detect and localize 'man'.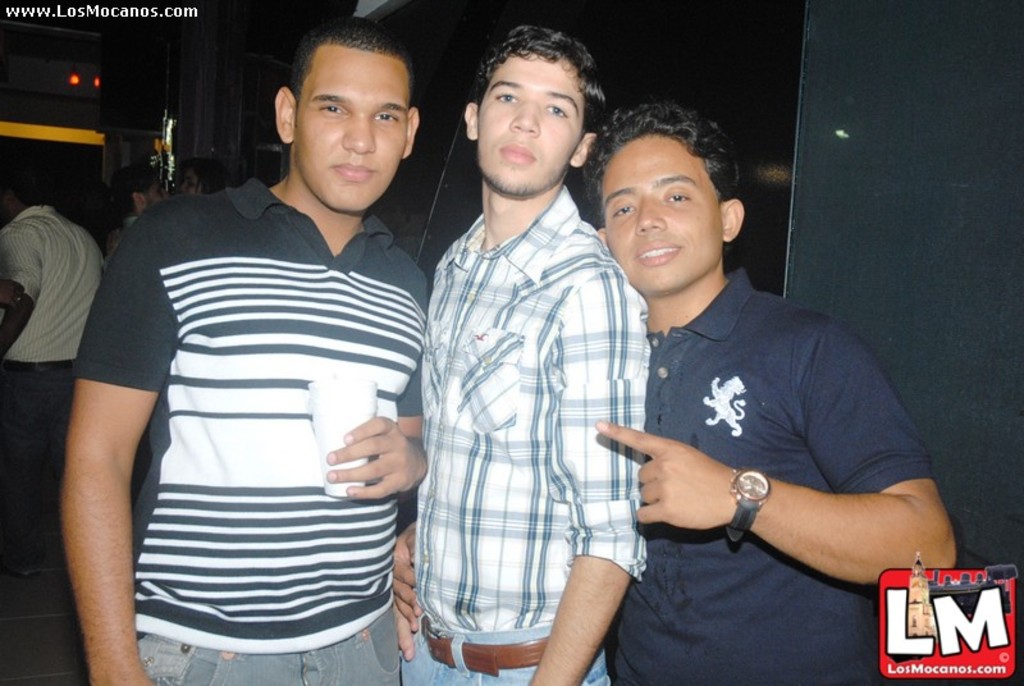
Localized at BBox(58, 6, 426, 685).
